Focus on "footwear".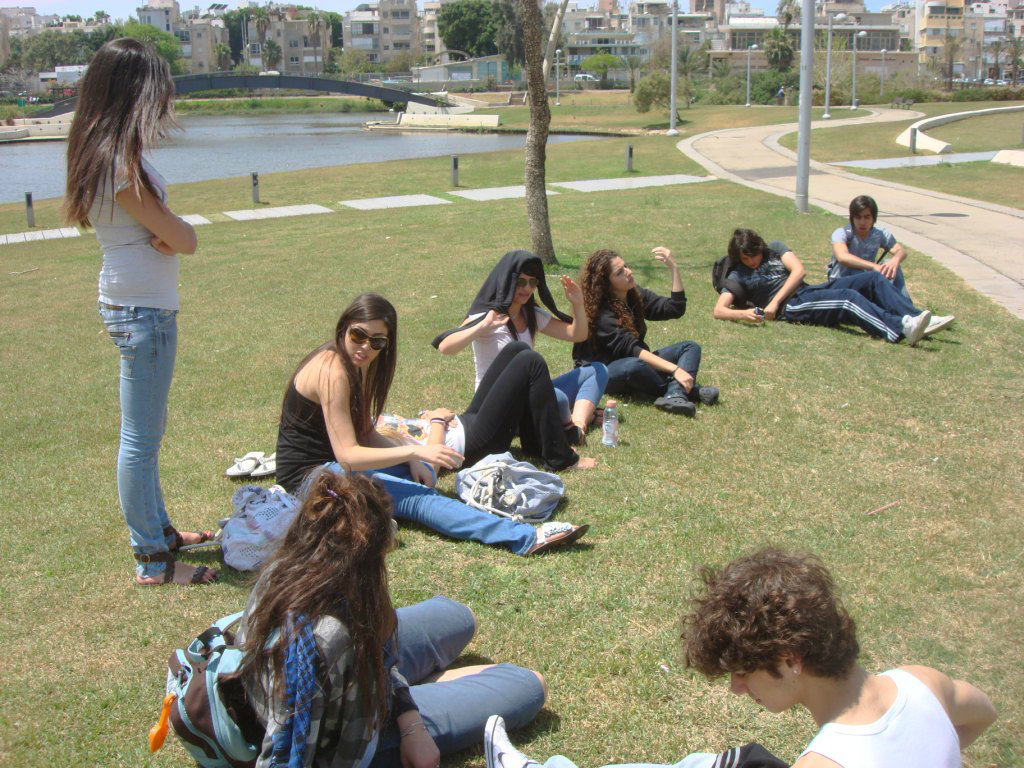
Focused at BBox(129, 544, 223, 587).
